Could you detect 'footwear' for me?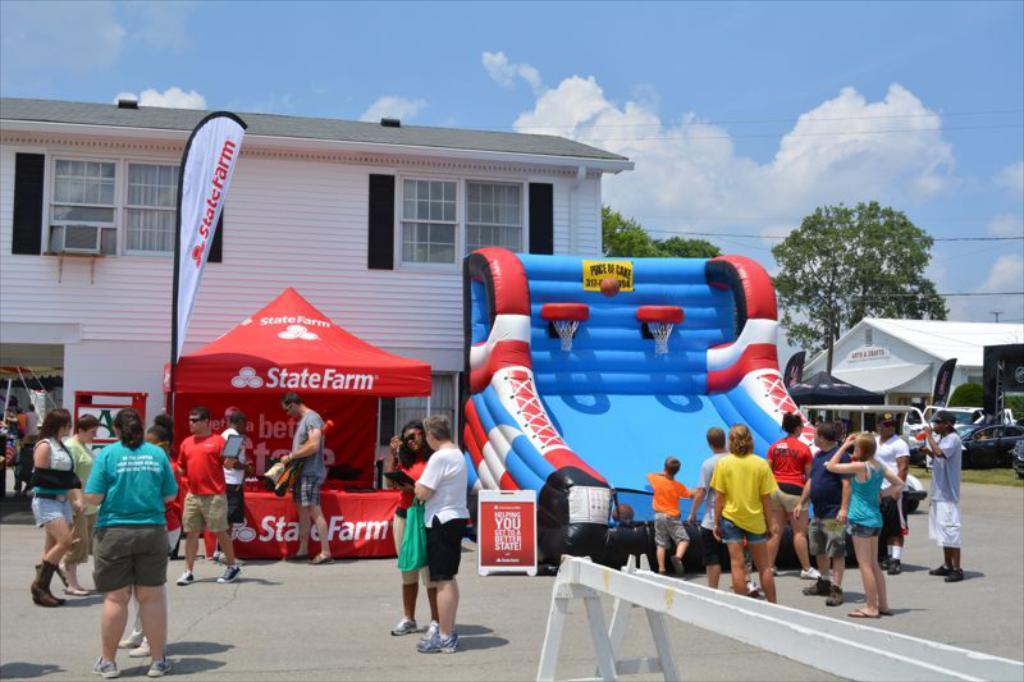
Detection result: BBox(214, 563, 238, 585).
